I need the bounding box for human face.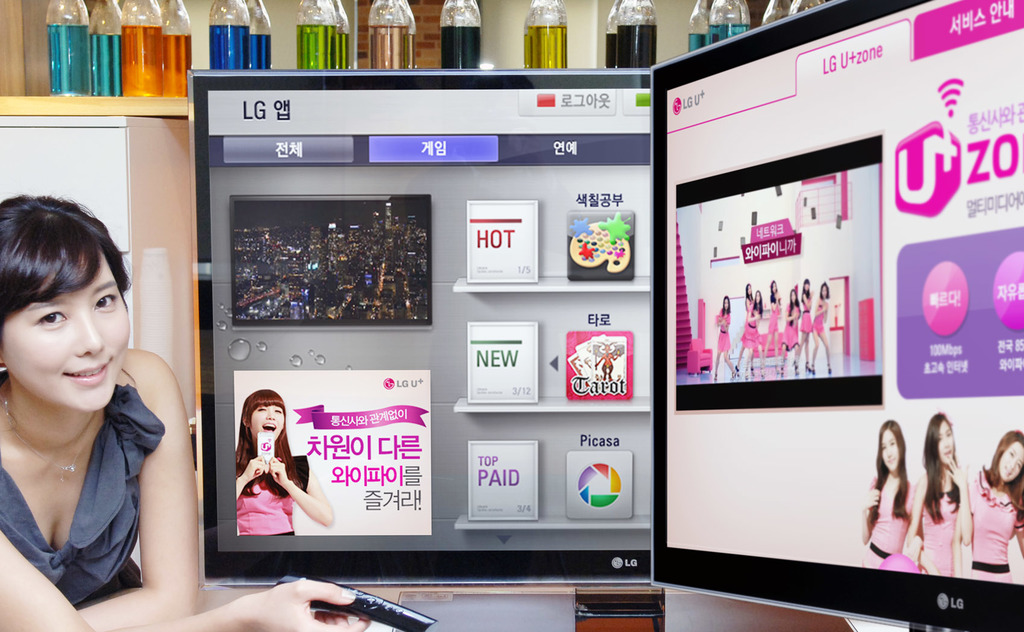
Here it is: (x1=785, y1=284, x2=804, y2=308).
